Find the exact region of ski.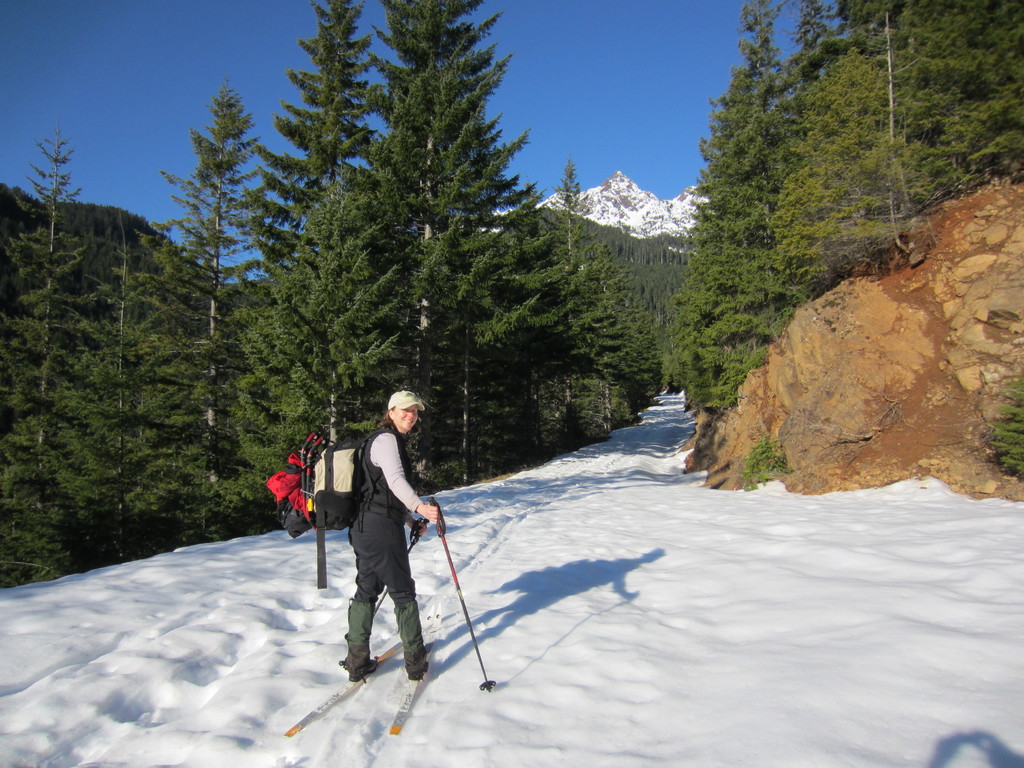
Exact region: <box>296,595,474,742</box>.
